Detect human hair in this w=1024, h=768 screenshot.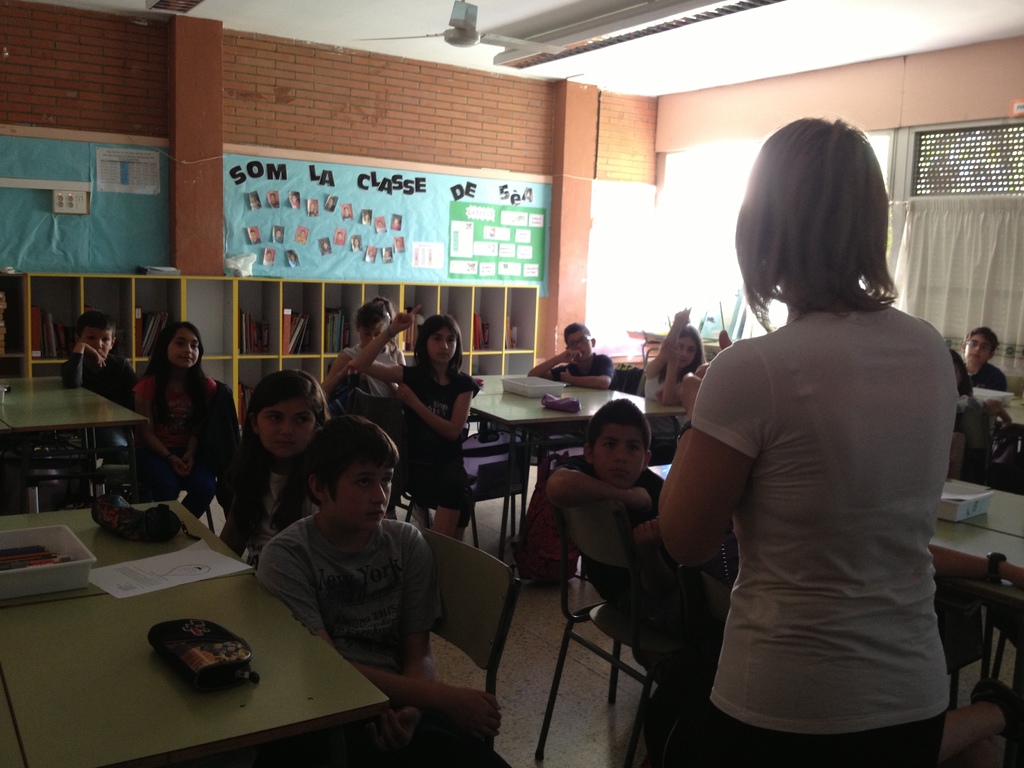
Detection: BBox(355, 296, 394, 333).
